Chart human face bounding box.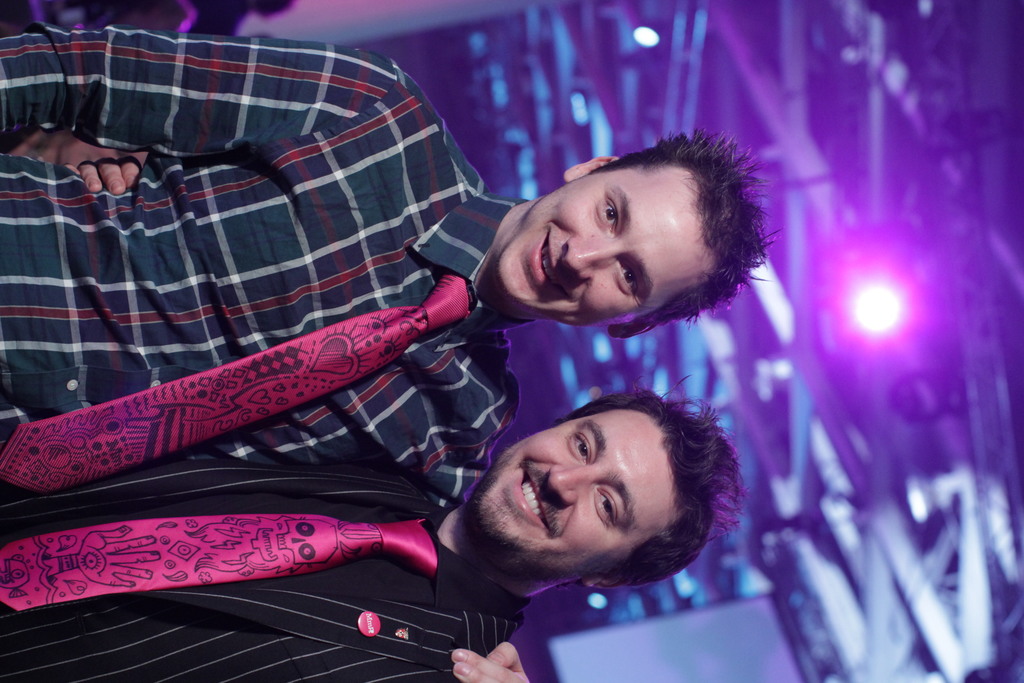
Charted: bbox=(467, 409, 680, 580).
